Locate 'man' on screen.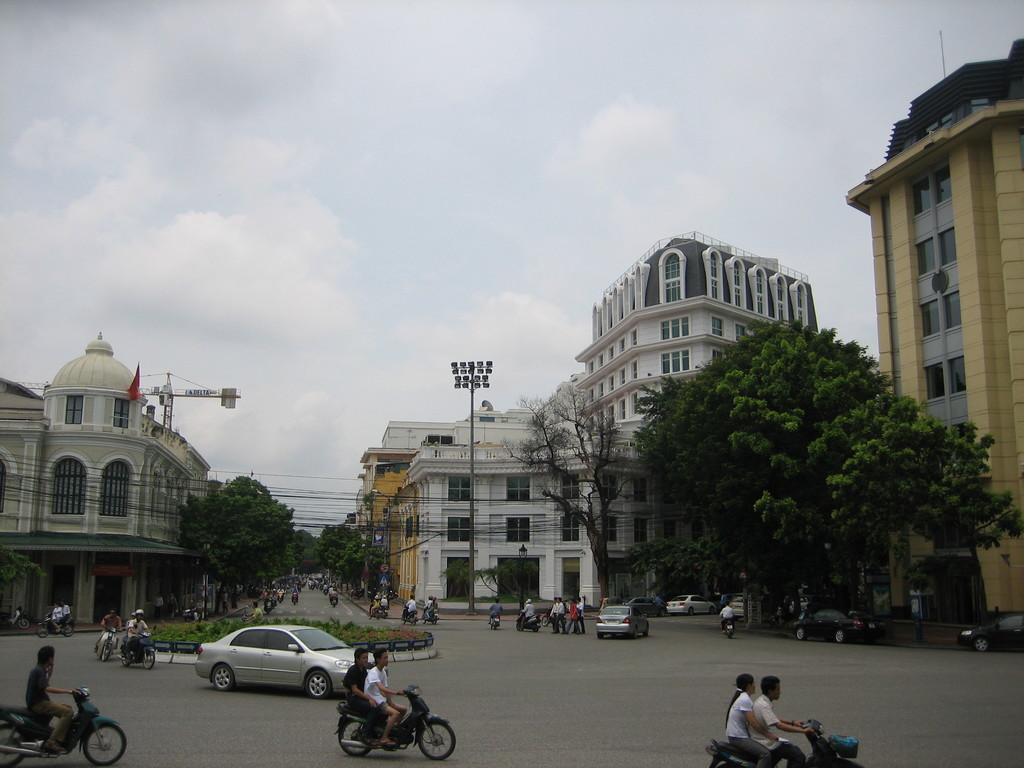
On screen at x1=334 y1=587 x2=340 y2=597.
